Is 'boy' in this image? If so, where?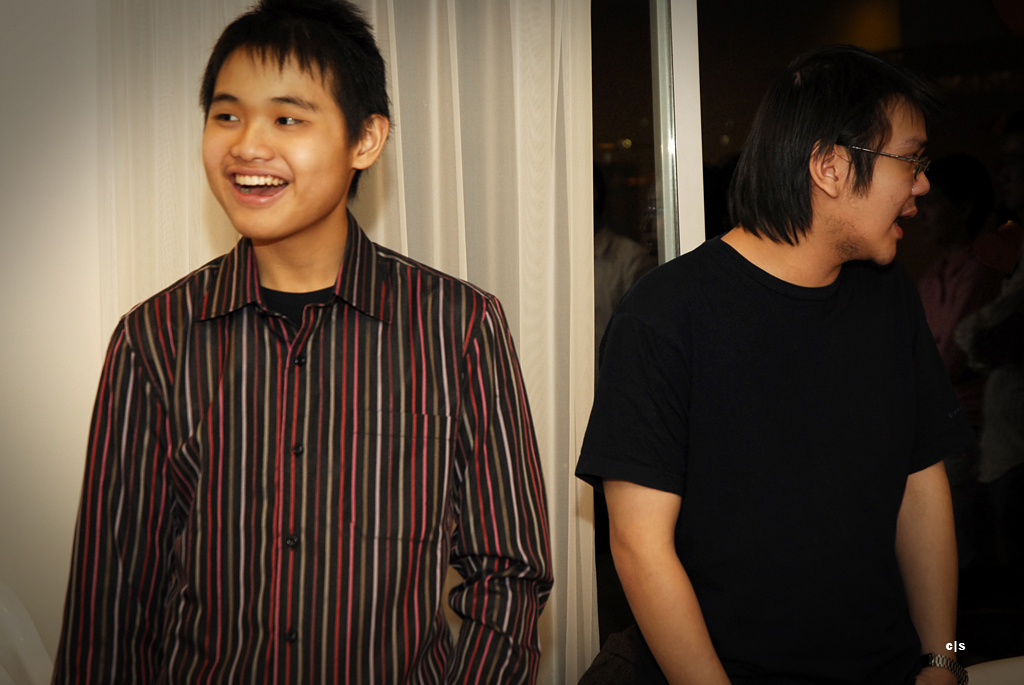
Yes, at <bbox>103, 27, 540, 678</bbox>.
